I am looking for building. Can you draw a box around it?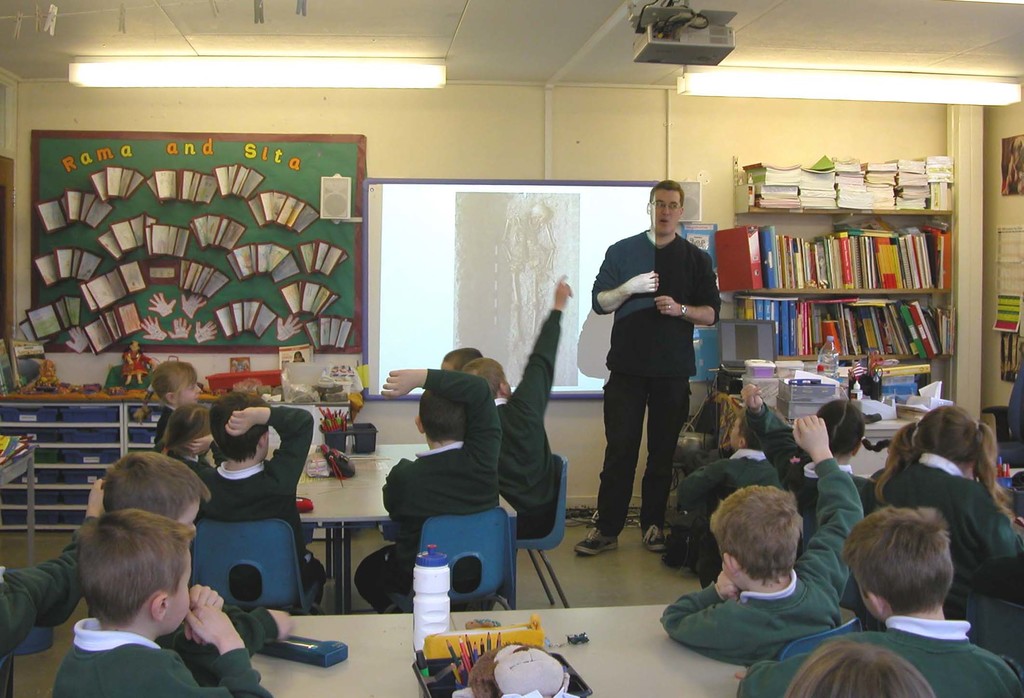
Sure, the bounding box is 0 0 1023 697.
